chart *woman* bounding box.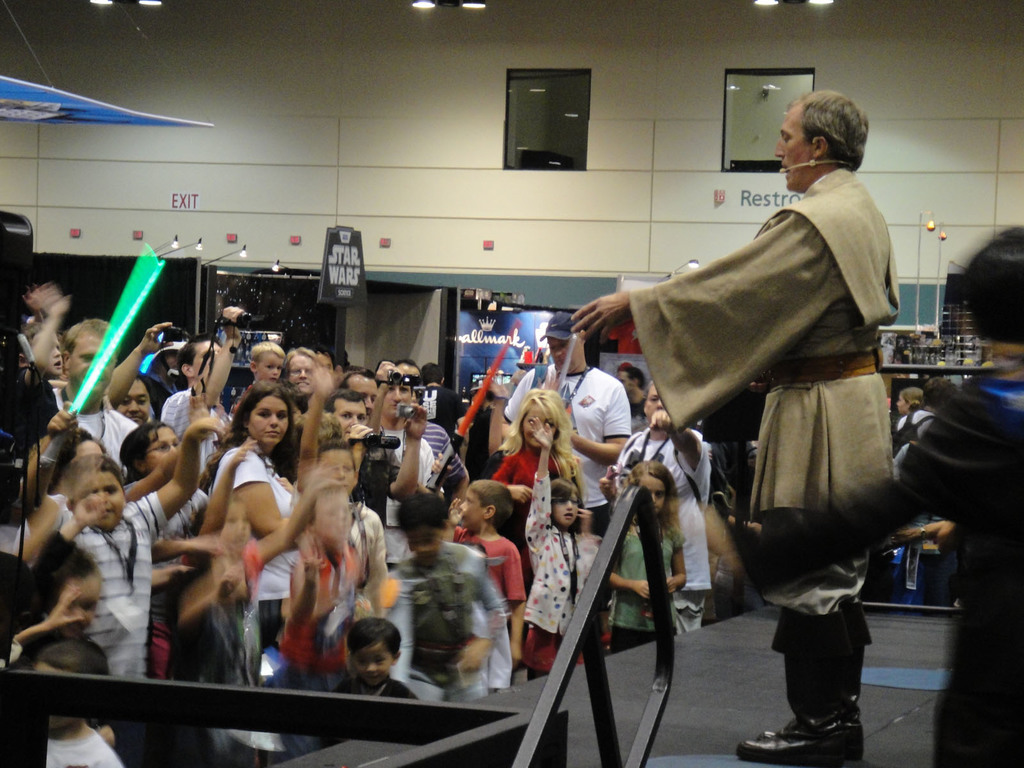
Charted: <bbox>184, 387, 298, 625</bbox>.
